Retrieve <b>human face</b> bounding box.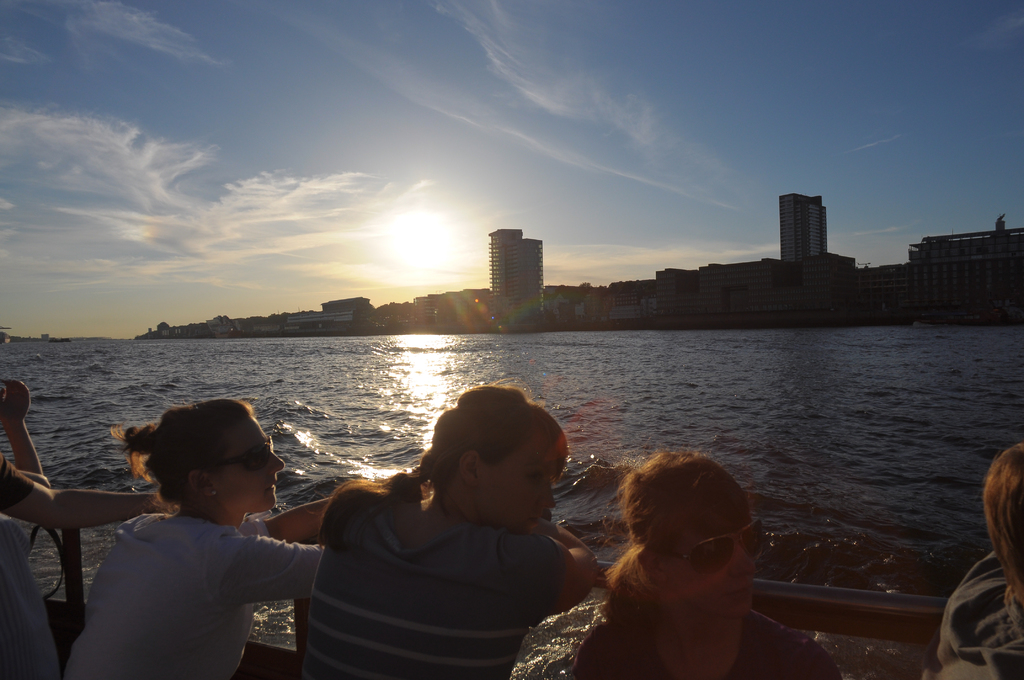
Bounding box: <box>665,526,754,615</box>.
